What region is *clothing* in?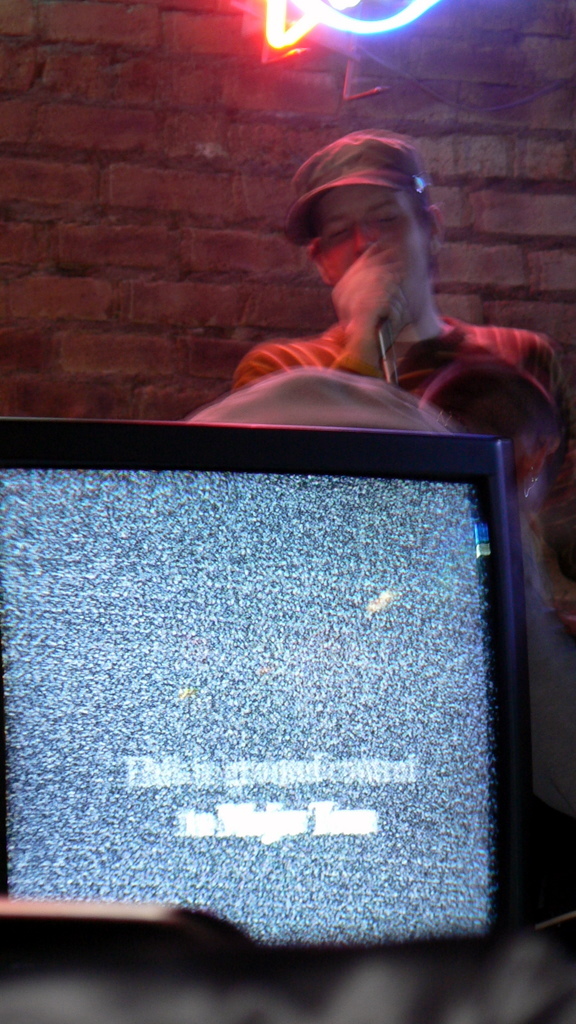
pyautogui.locateOnScreen(185, 363, 575, 821).
